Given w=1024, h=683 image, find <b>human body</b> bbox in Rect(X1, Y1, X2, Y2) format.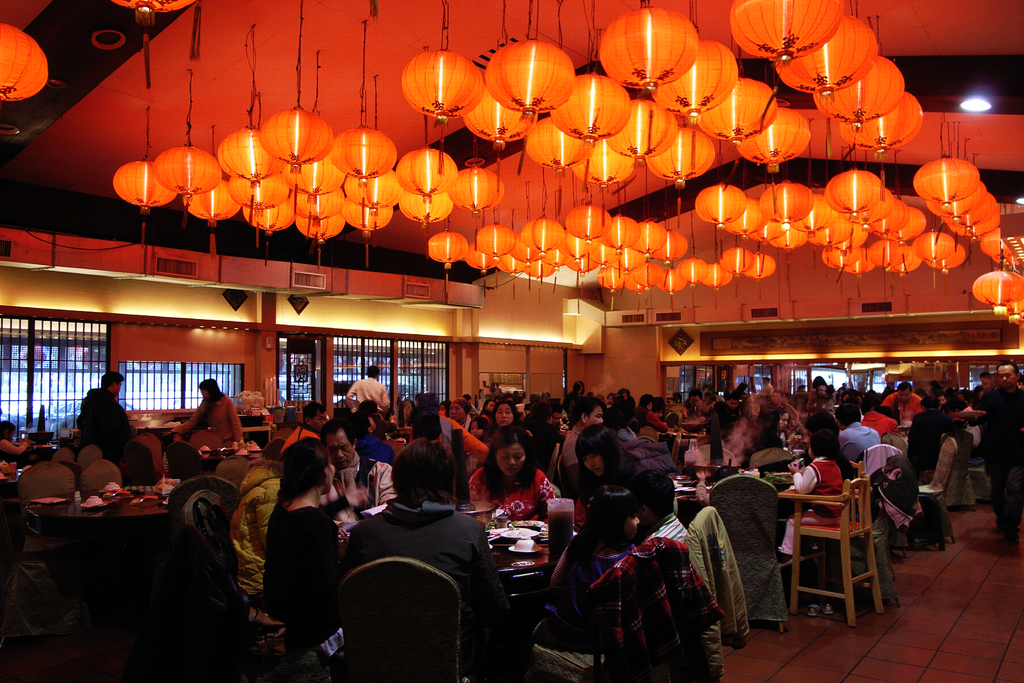
Rect(449, 397, 472, 424).
